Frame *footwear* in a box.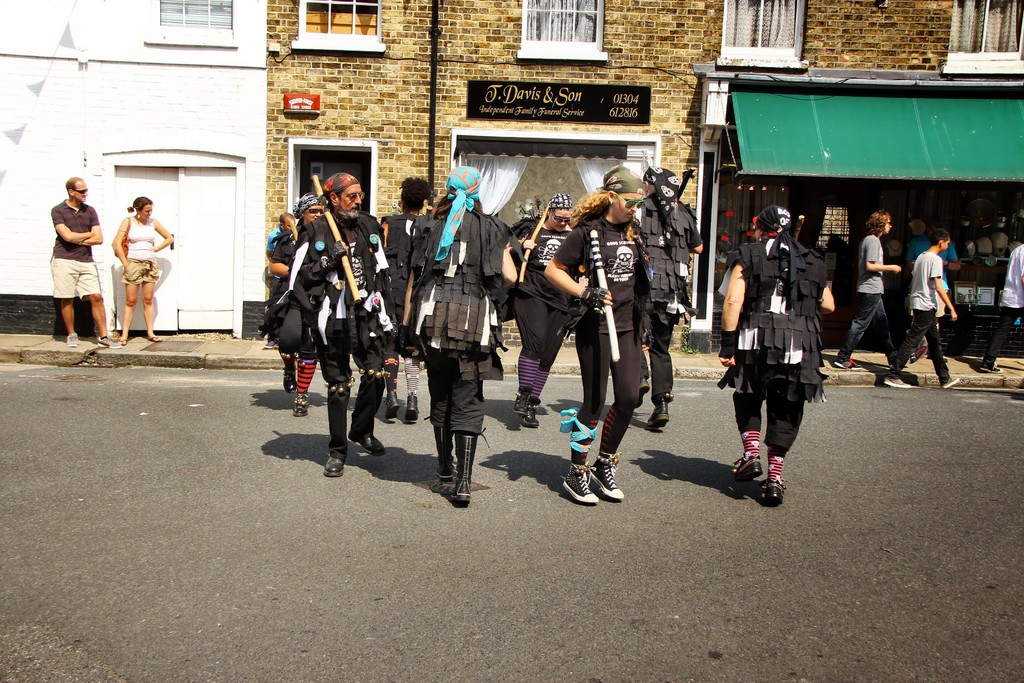
(x1=113, y1=336, x2=126, y2=347).
